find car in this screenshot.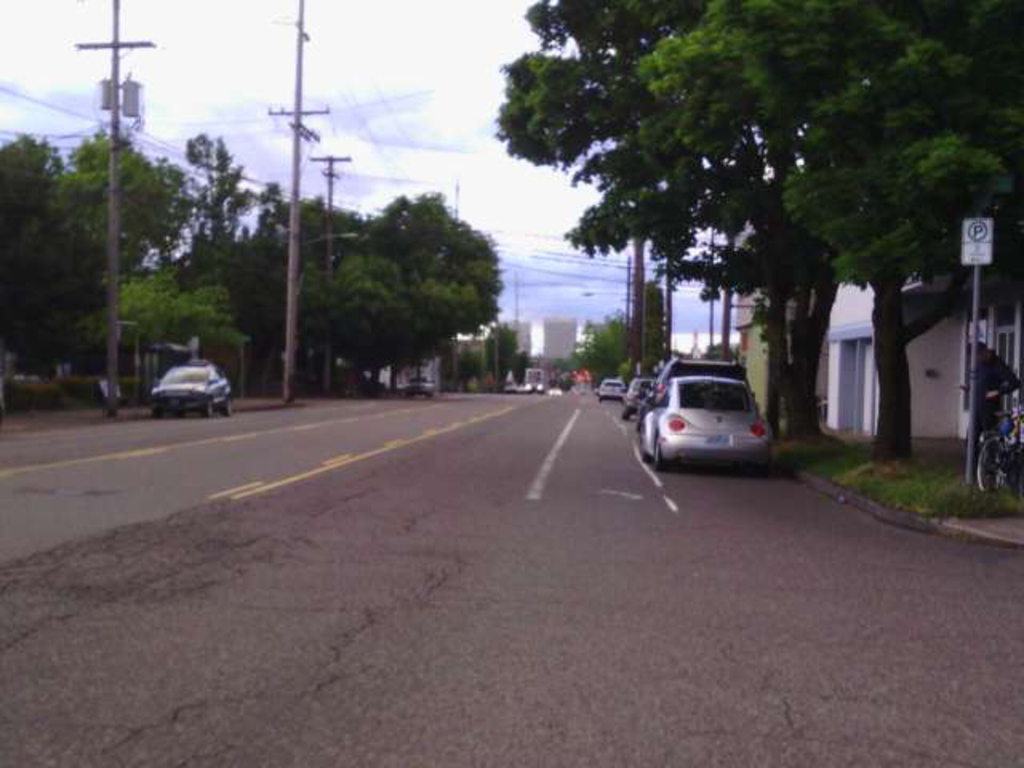
The bounding box for car is pyautogui.locateOnScreen(595, 379, 624, 400).
